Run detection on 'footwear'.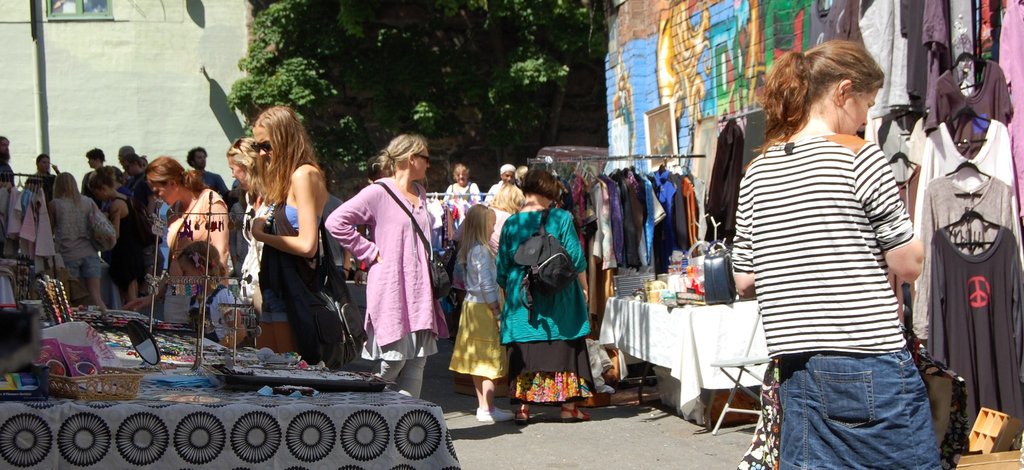
Result: select_region(559, 403, 591, 422).
